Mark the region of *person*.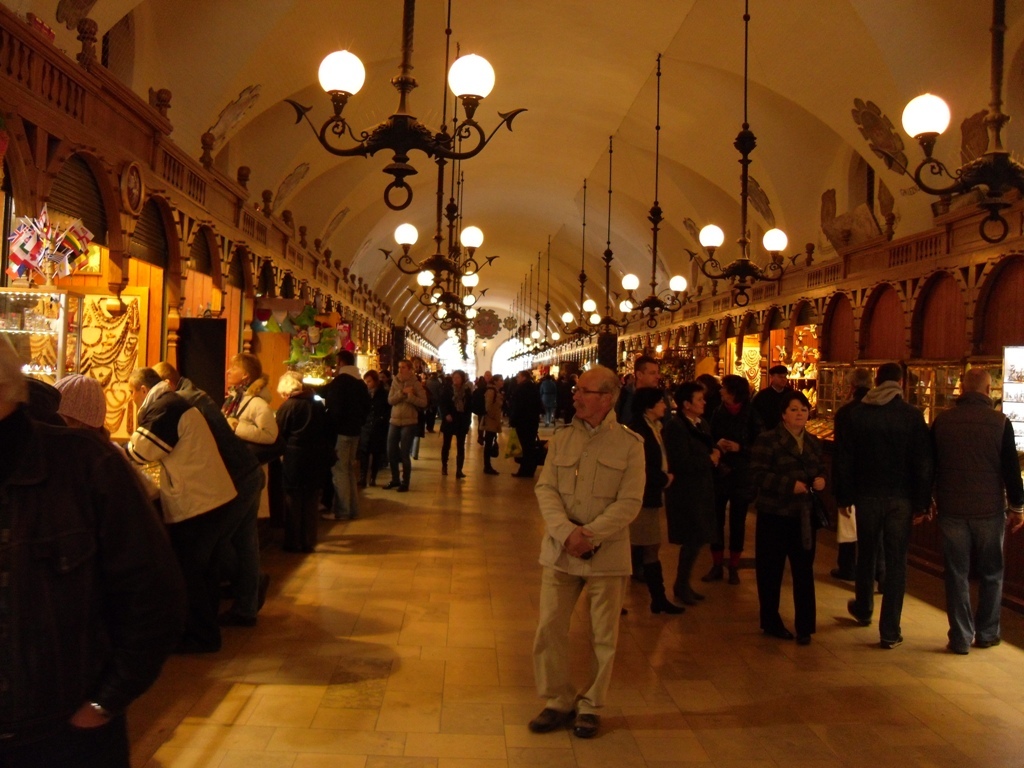
Region: <region>391, 357, 426, 489</region>.
